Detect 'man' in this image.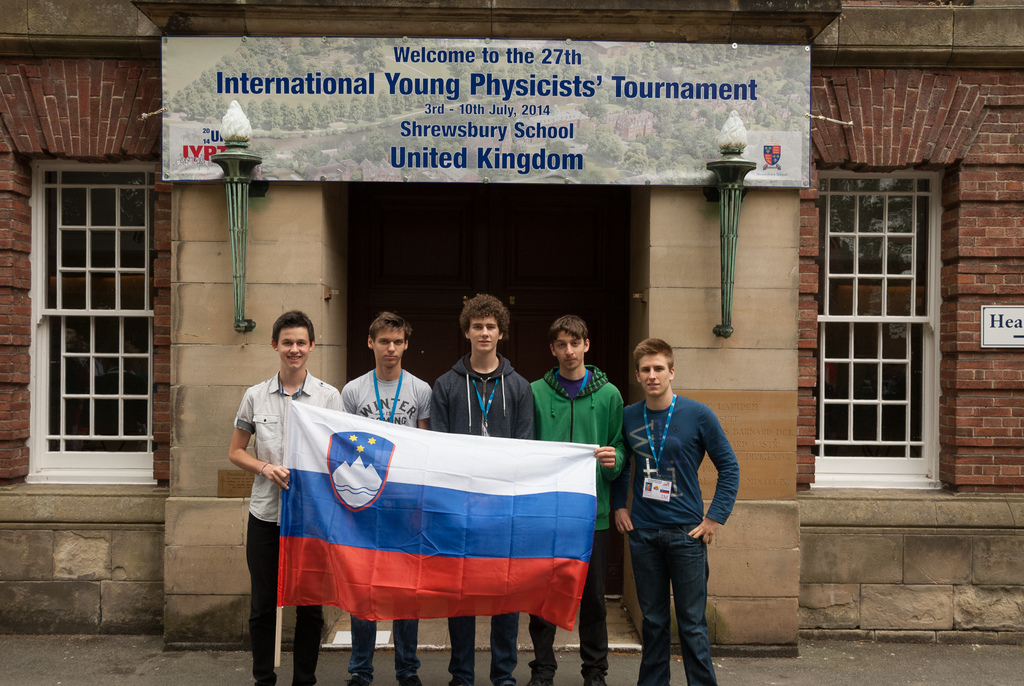
Detection: region(603, 331, 746, 678).
